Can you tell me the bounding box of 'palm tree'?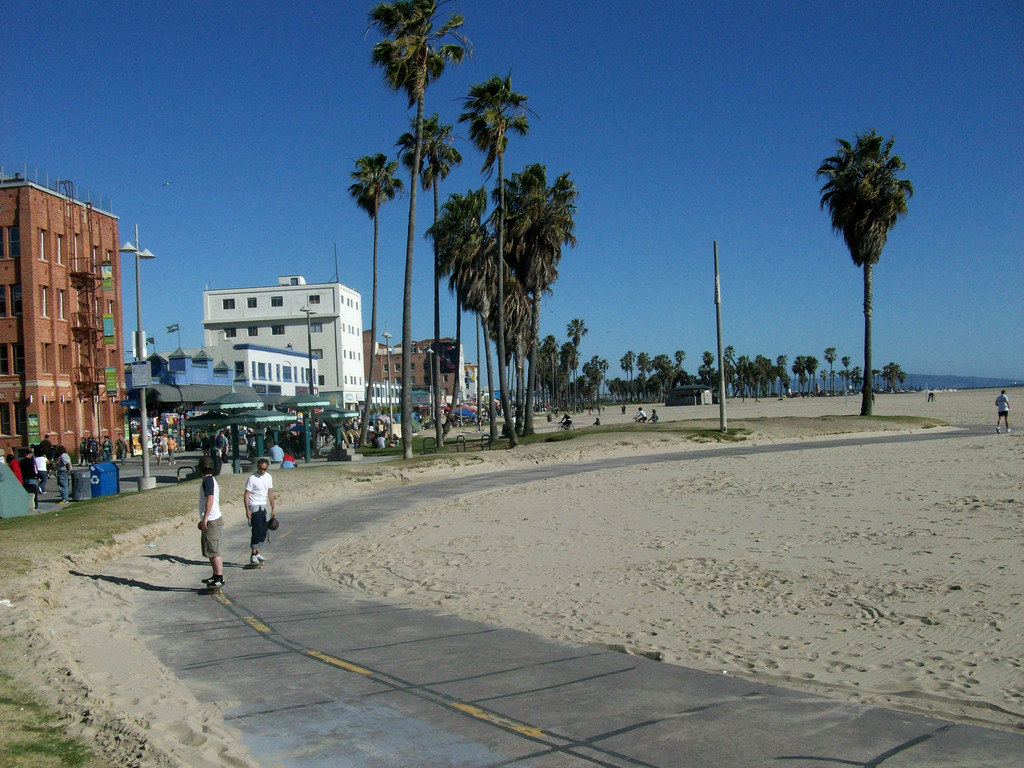
519,330,568,429.
